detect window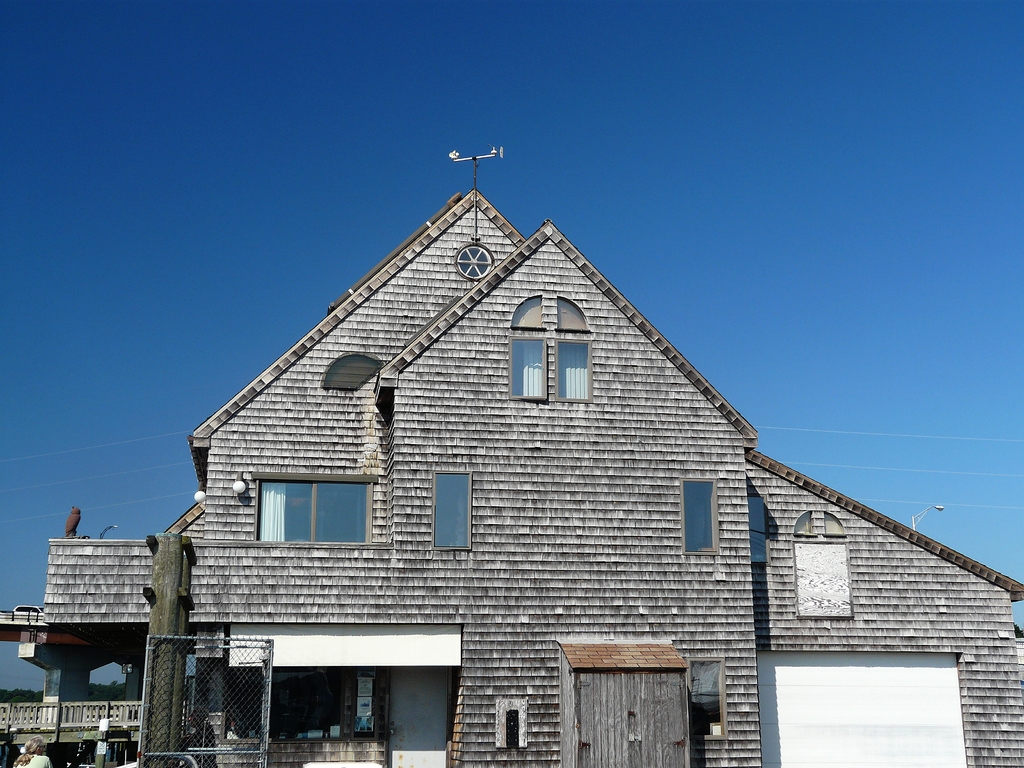
{"x1": 508, "y1": 297, "x2": 588, "y2": 404}
